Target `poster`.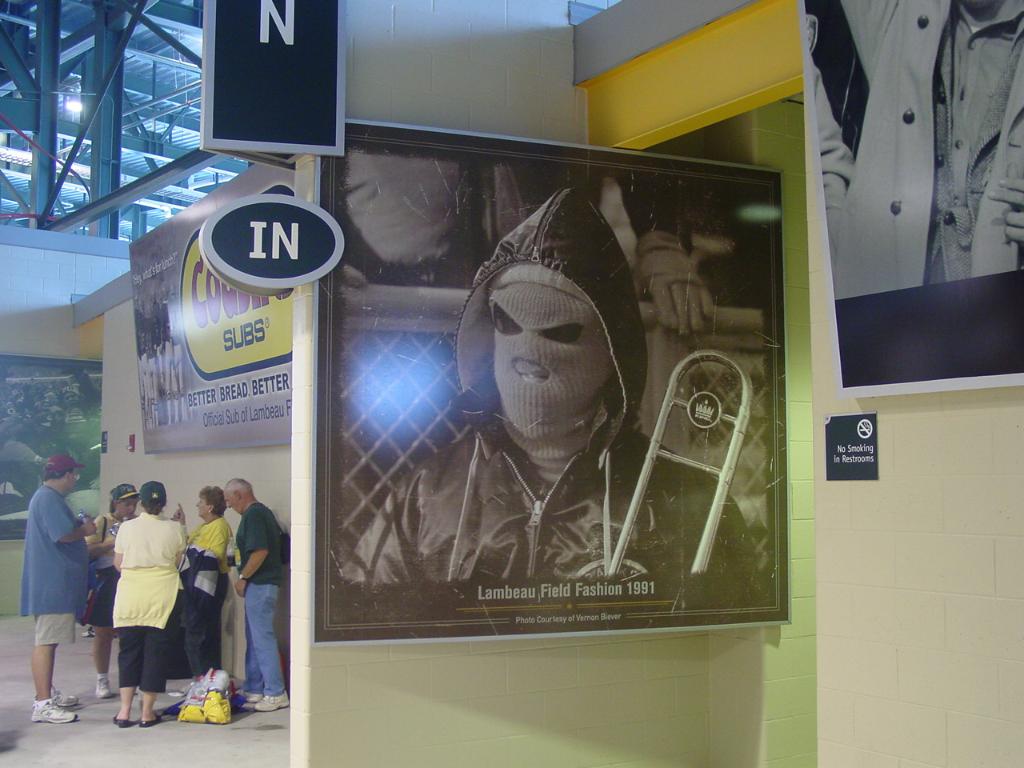
Target region: <region>202, 0, 343, 158</region>.
